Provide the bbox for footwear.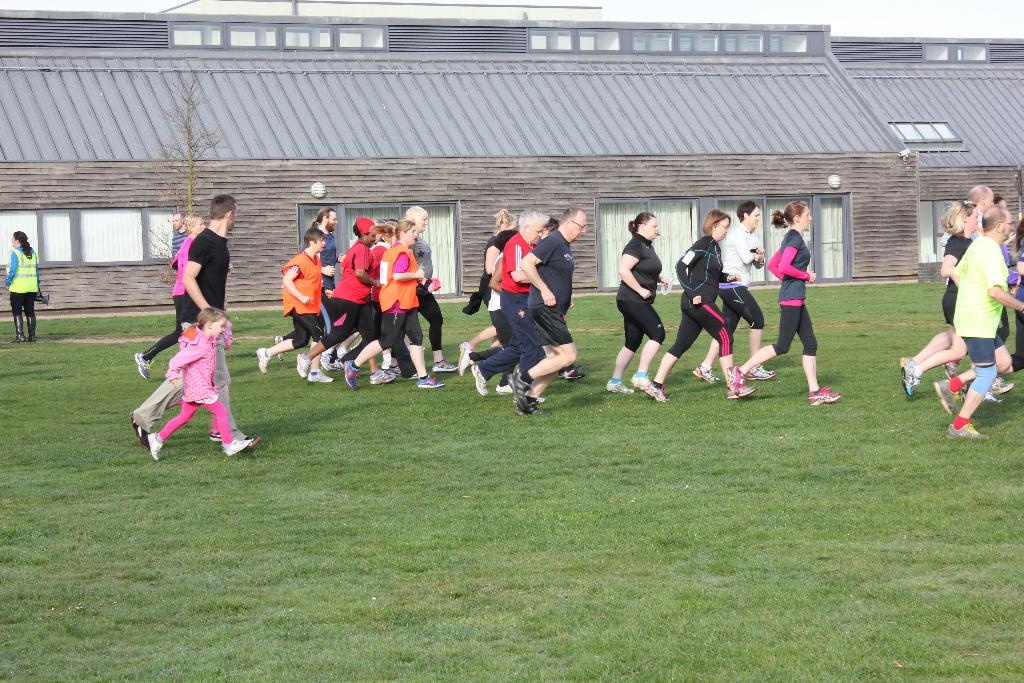
select_region(29, 315, 35, 341).
